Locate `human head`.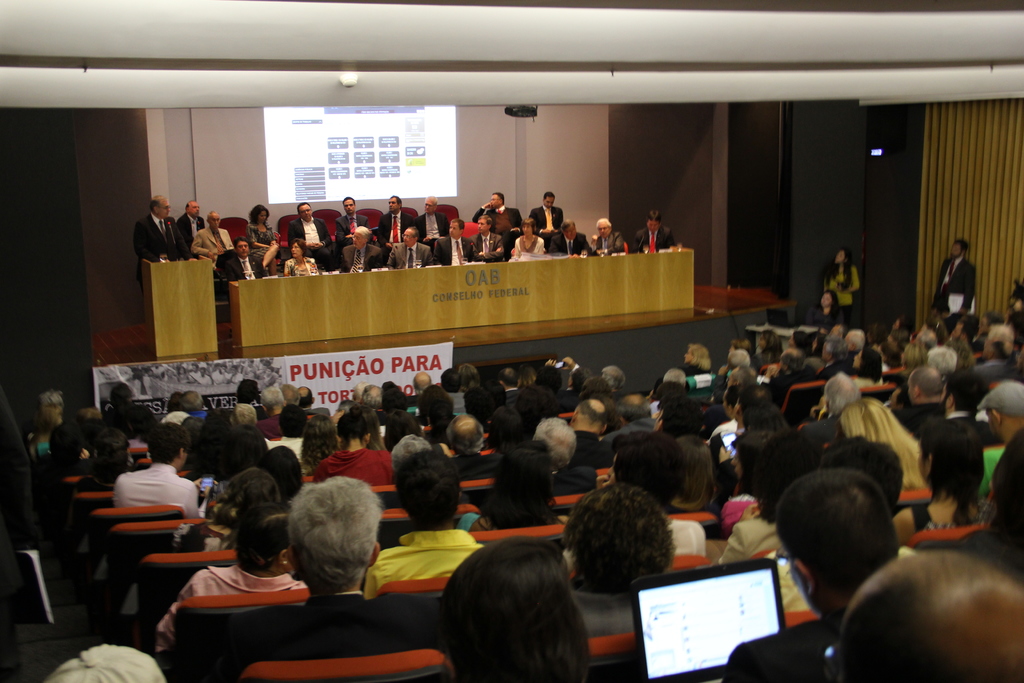
Bounding box: bbox=(447, 220, 466, 238).
